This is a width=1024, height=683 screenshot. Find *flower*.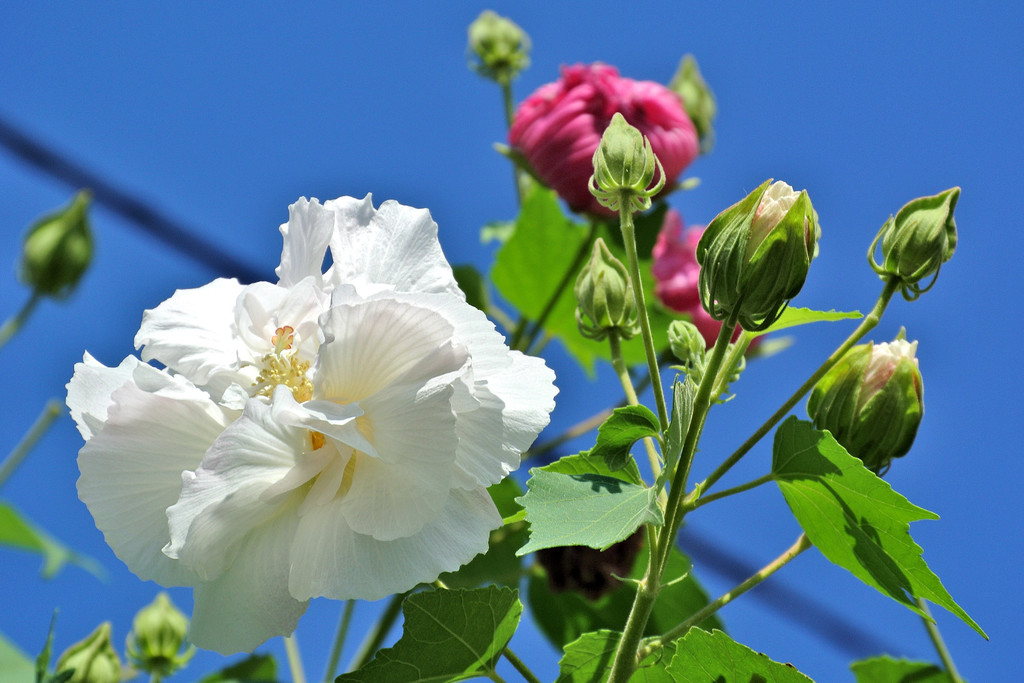
Bounding box: box(859, 186, 959, 300).
